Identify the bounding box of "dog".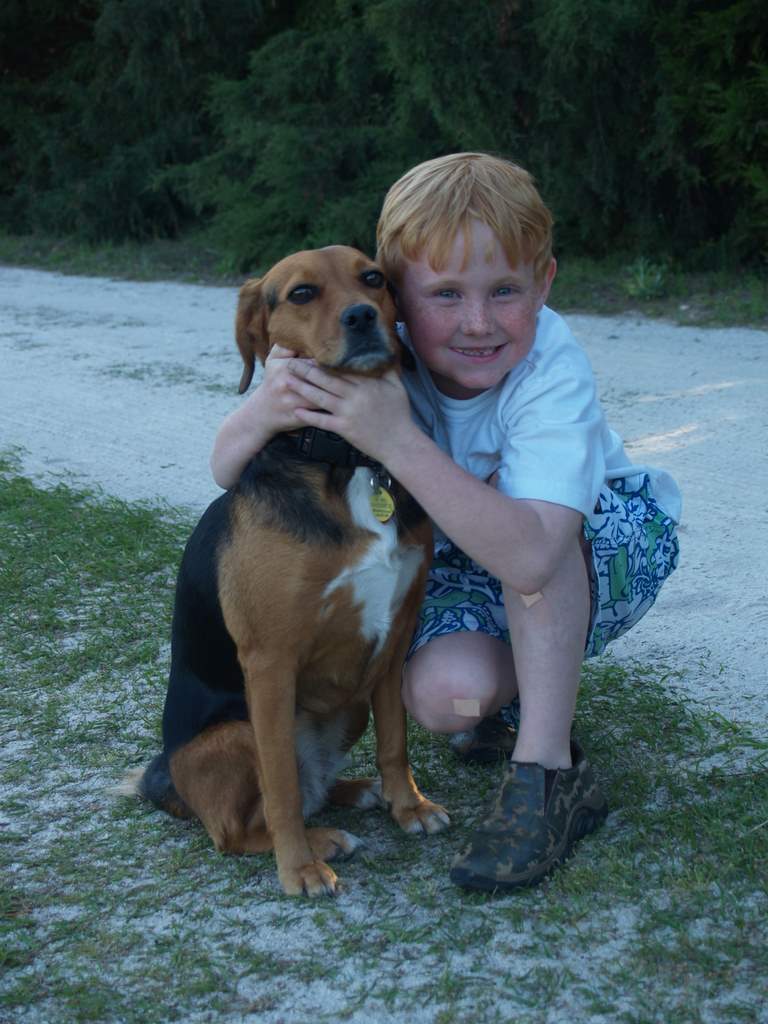
[left=117, top=242, right=456, bottom=898].
